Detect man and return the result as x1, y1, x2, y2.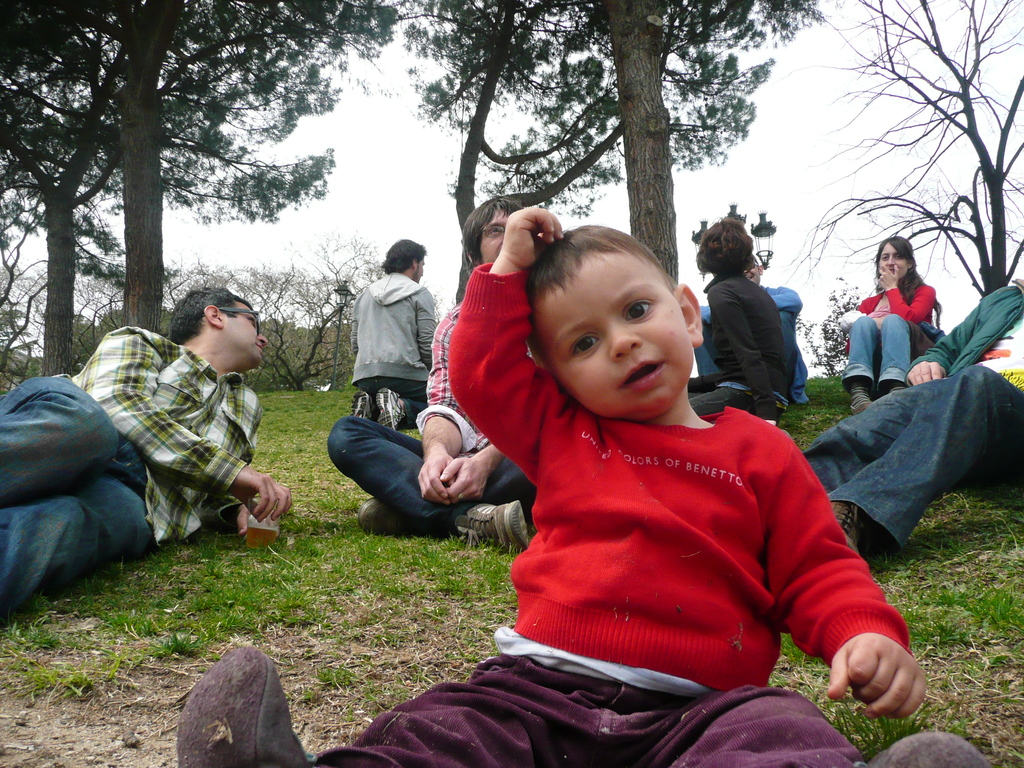
319, 192, 550, 560.
